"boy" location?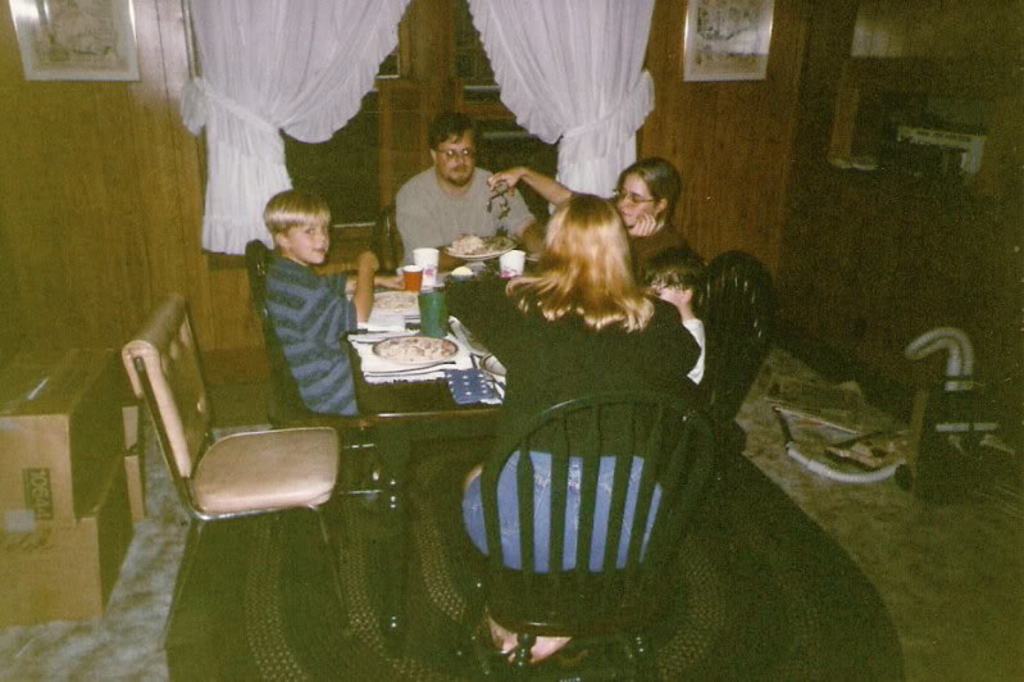
[647, 249, 702, 386]
